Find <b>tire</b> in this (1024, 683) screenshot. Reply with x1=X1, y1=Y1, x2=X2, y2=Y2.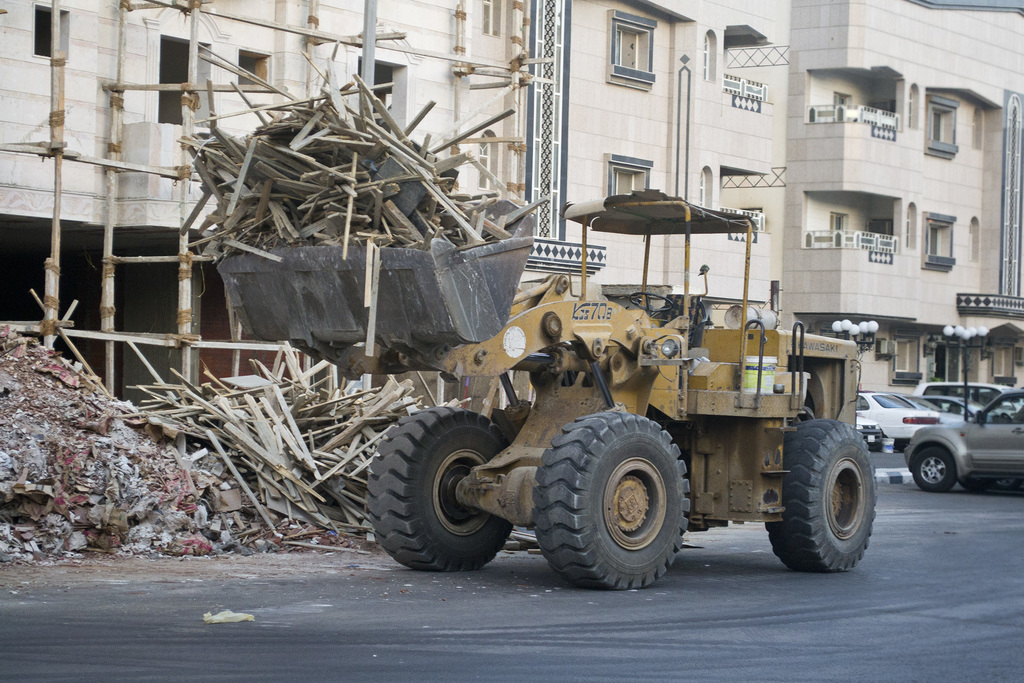
x1=768, y1=418, x2=877, y2=575.
